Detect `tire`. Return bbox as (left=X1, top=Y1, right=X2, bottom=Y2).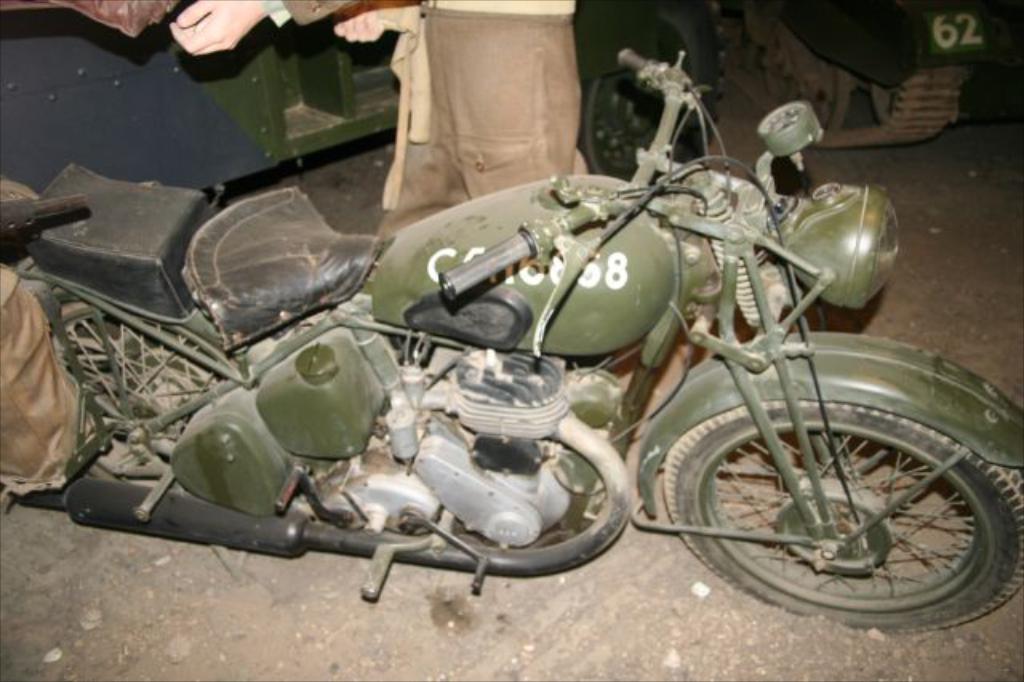
(left=646, top=339, right=1022, bottom=629).
